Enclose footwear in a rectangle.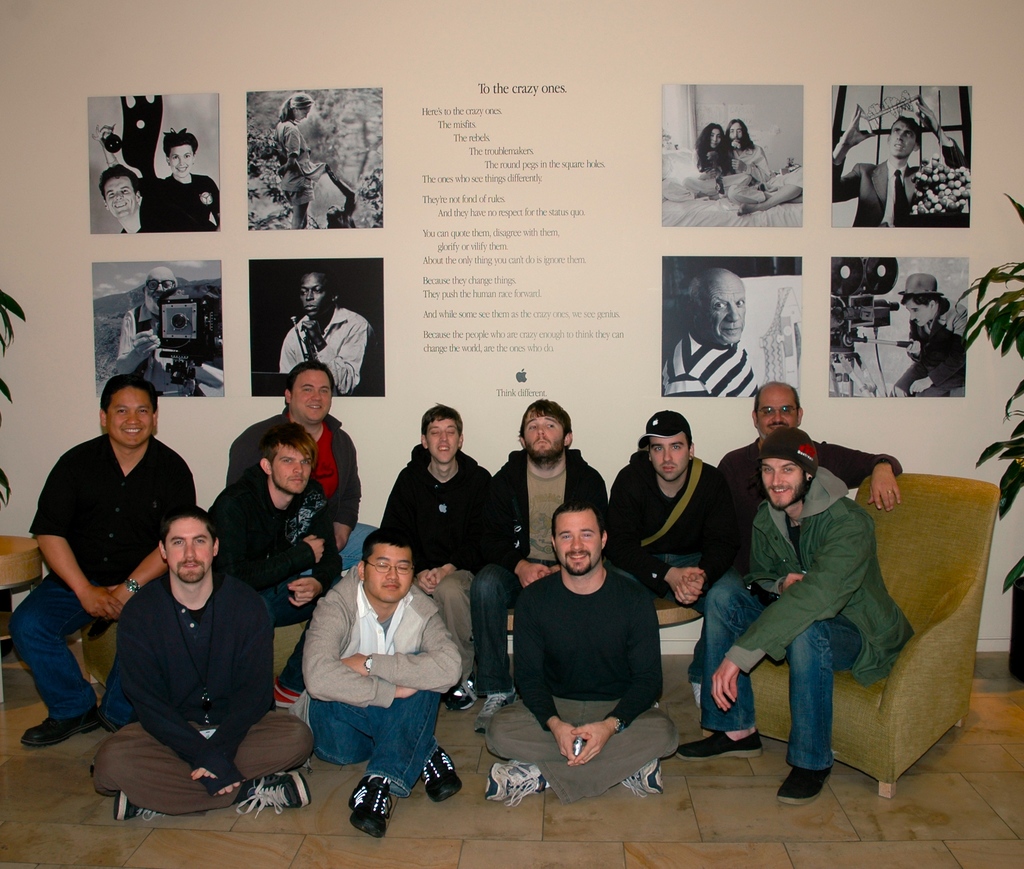
region(419, 744, 465, 804).
